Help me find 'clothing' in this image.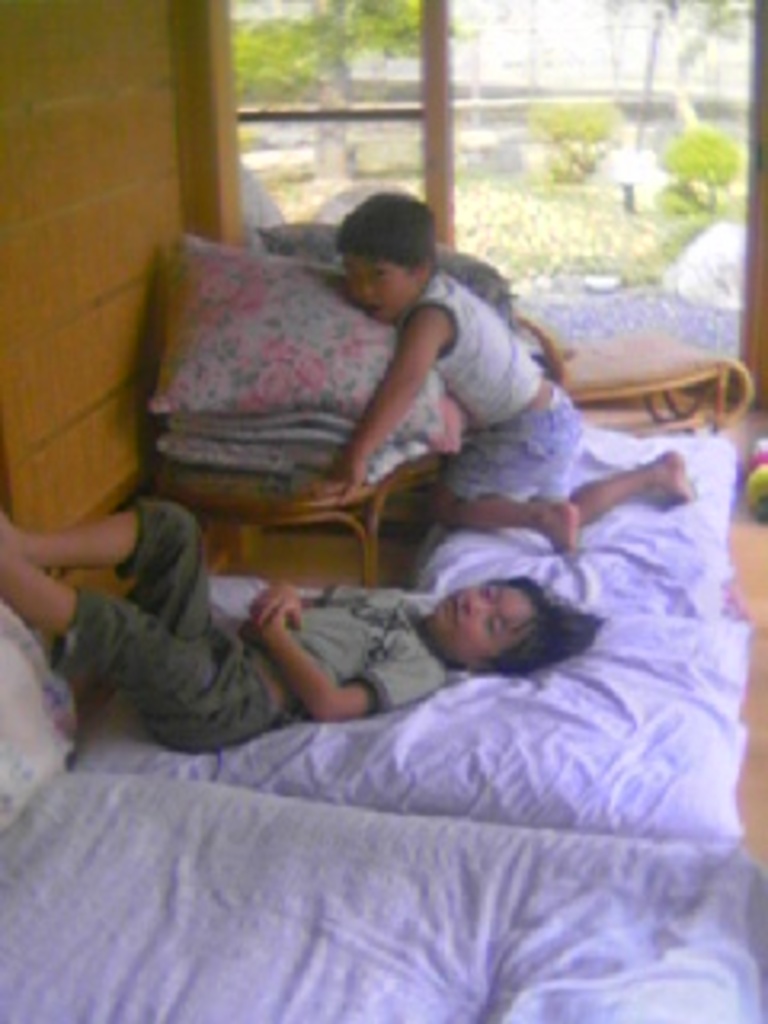
Found it: box(51, 499, 448, 749).
